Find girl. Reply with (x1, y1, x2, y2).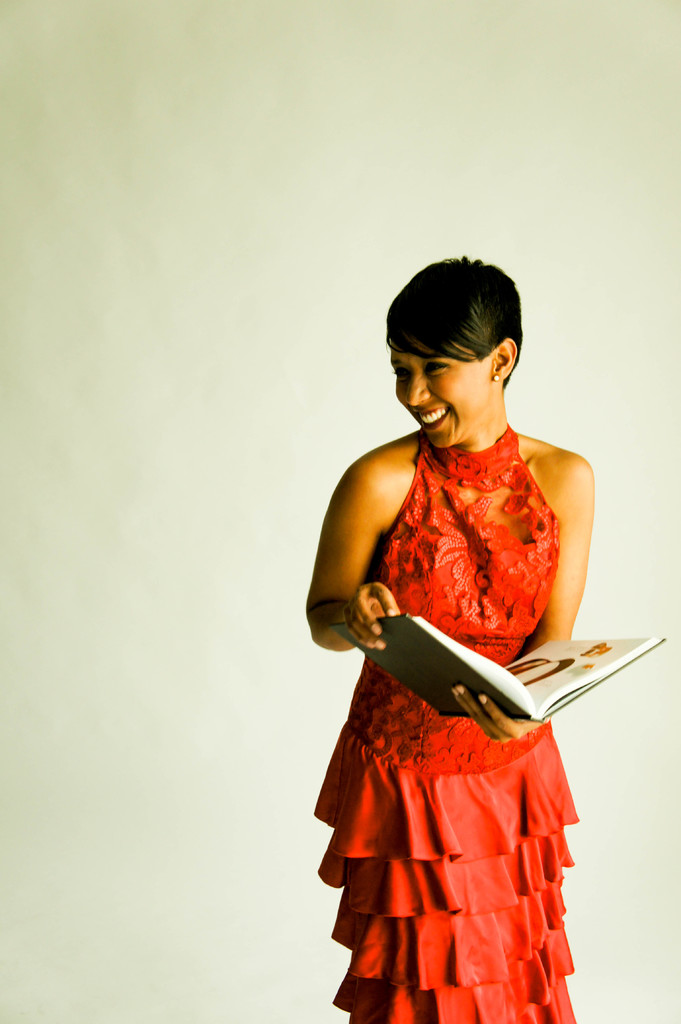
(302, 248, 600, 1023).
